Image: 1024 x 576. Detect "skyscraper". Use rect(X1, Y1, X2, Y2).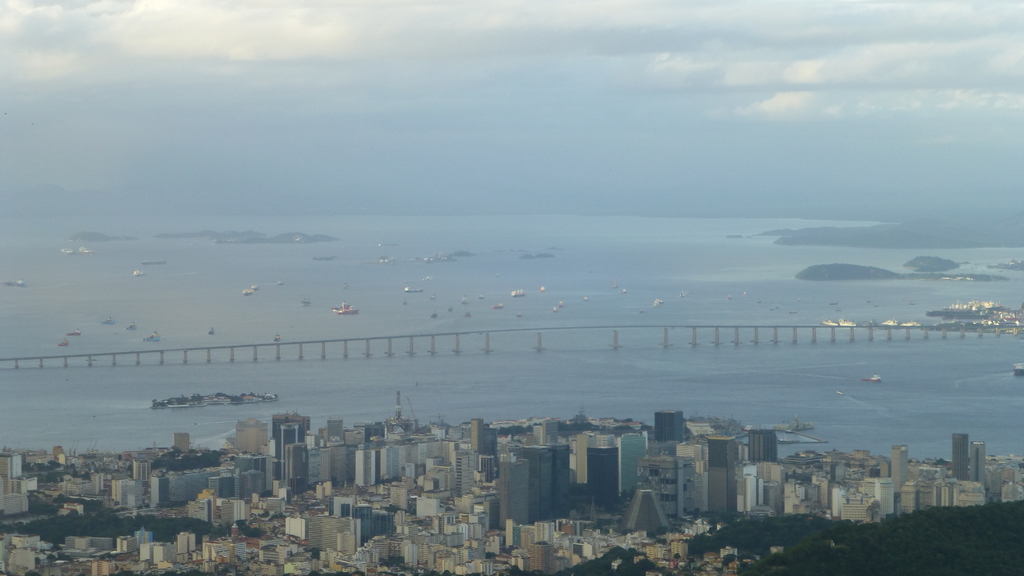
rect(623, 429, 644, 492).
